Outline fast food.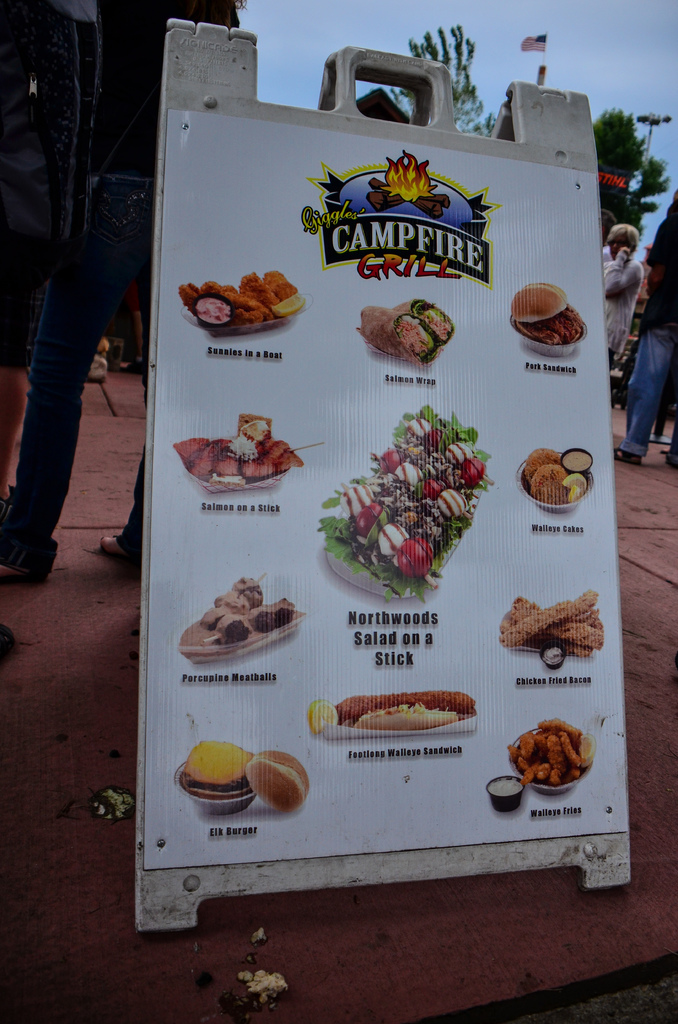
Outline: (494, 591, 615, 661).
